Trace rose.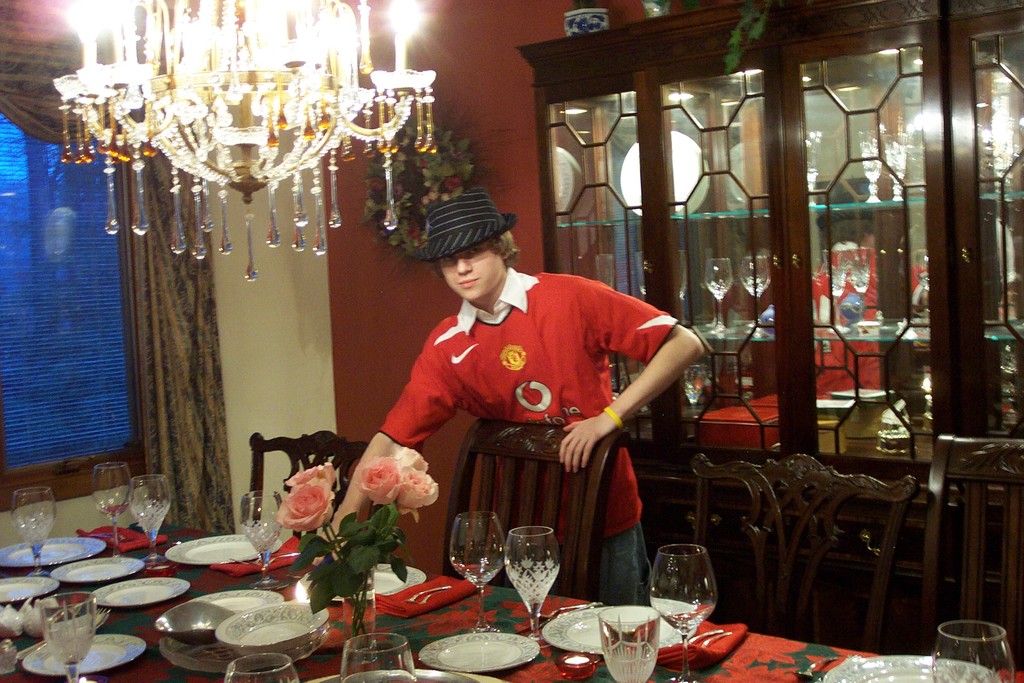
Traced to box(408, 219, 421, 239).
